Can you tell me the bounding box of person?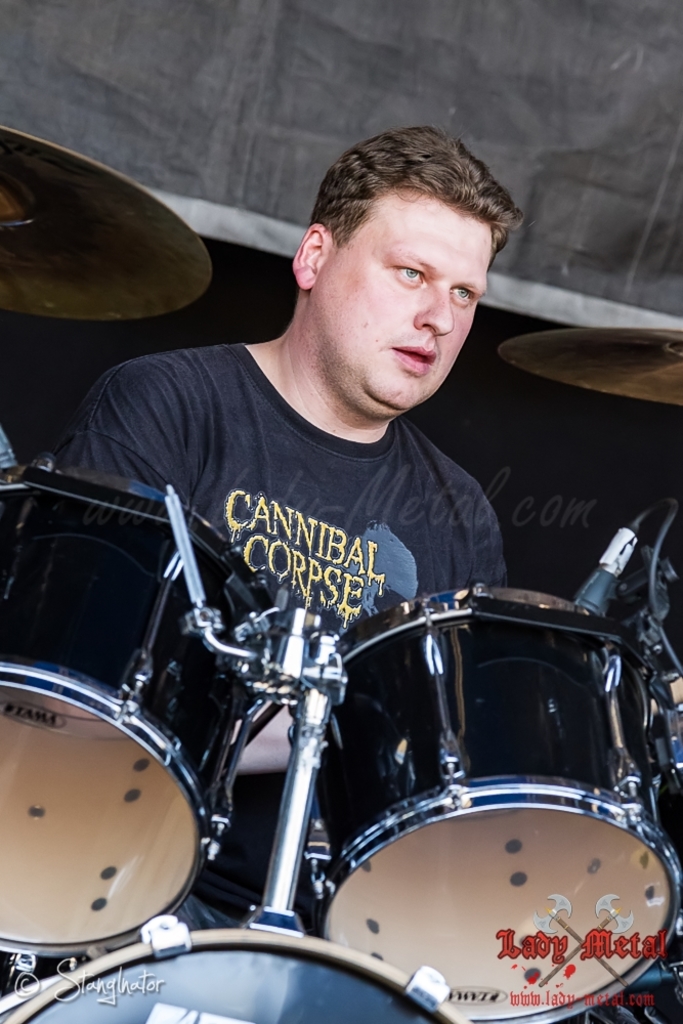
crop(53, 125, 506, 929).
